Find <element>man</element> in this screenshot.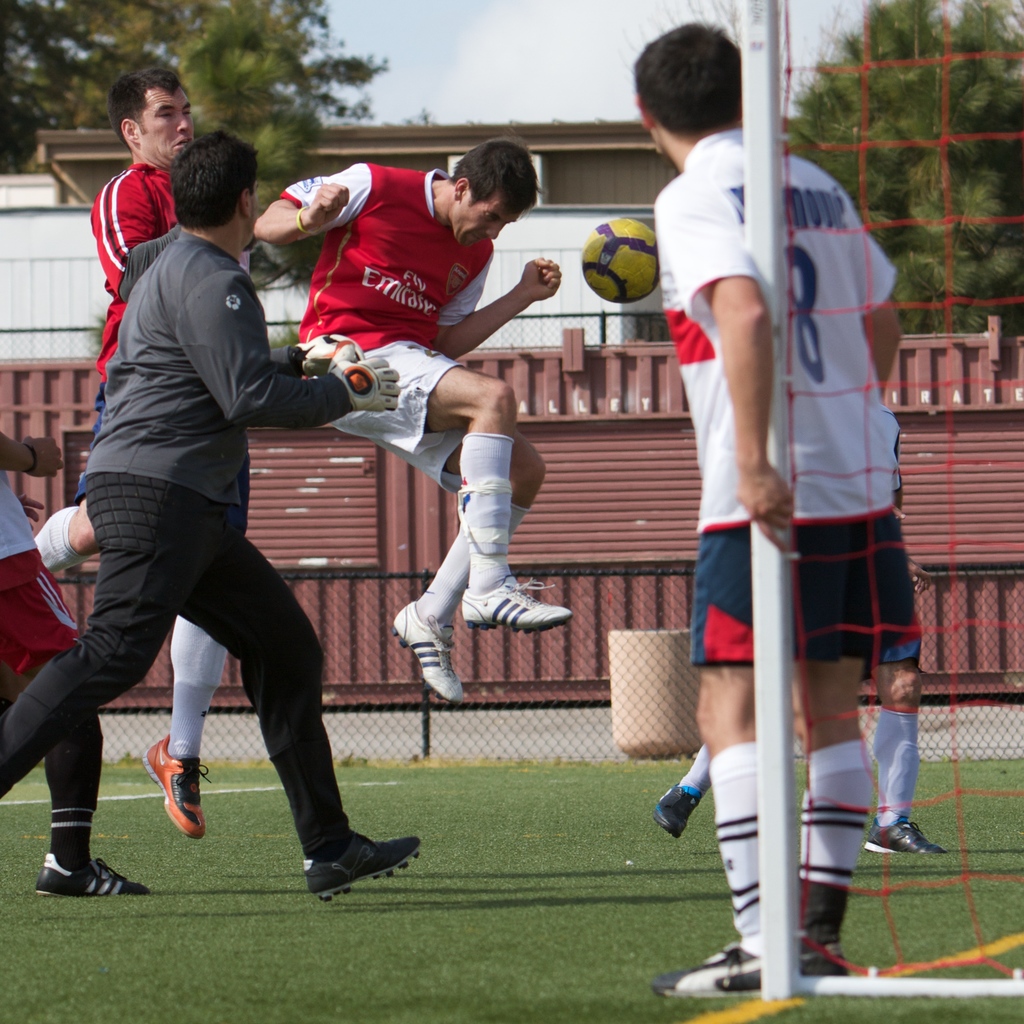
The bounding box for <element>man</element> is box(0, 417, 158, 905).
